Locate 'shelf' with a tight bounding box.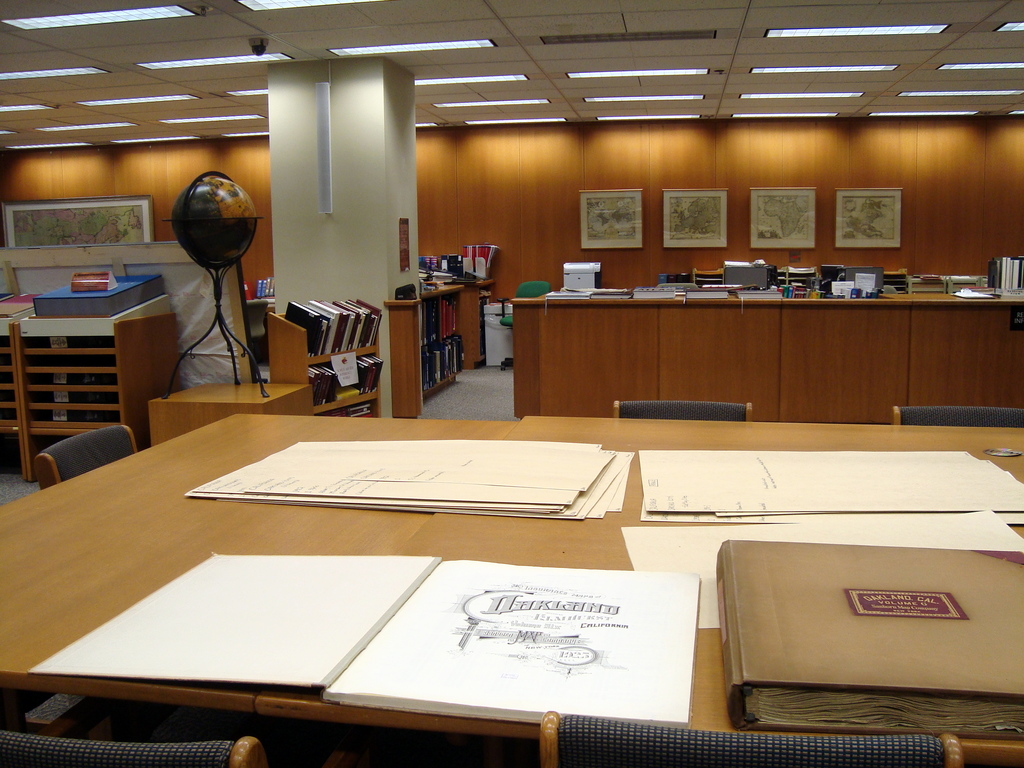
[408,264,495,398].
